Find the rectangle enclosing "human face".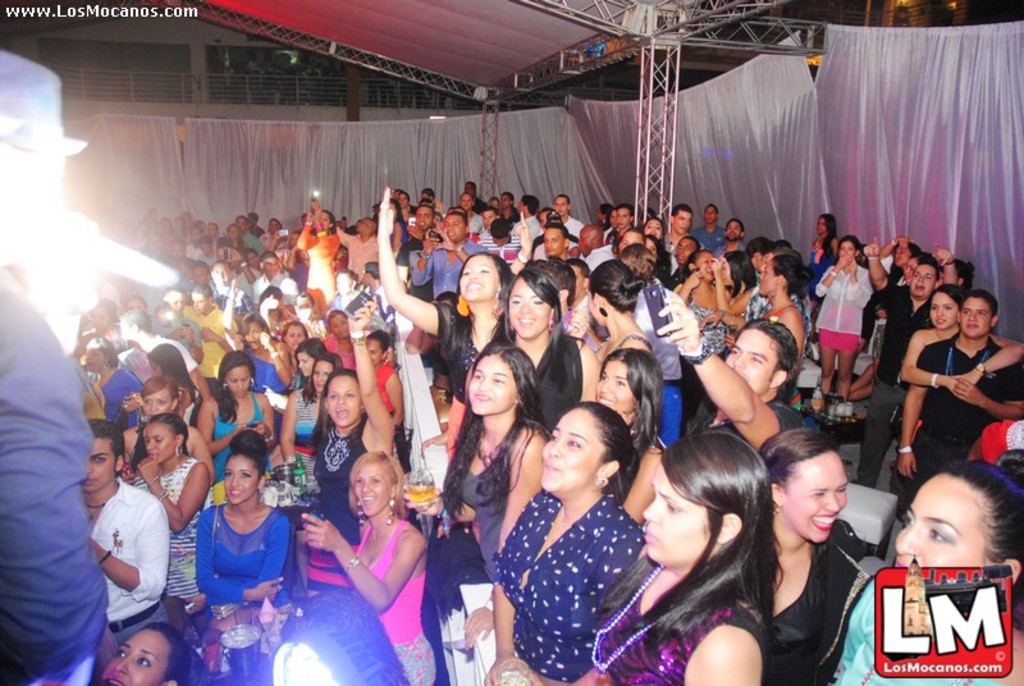
region(102, 623, 172, 685).
